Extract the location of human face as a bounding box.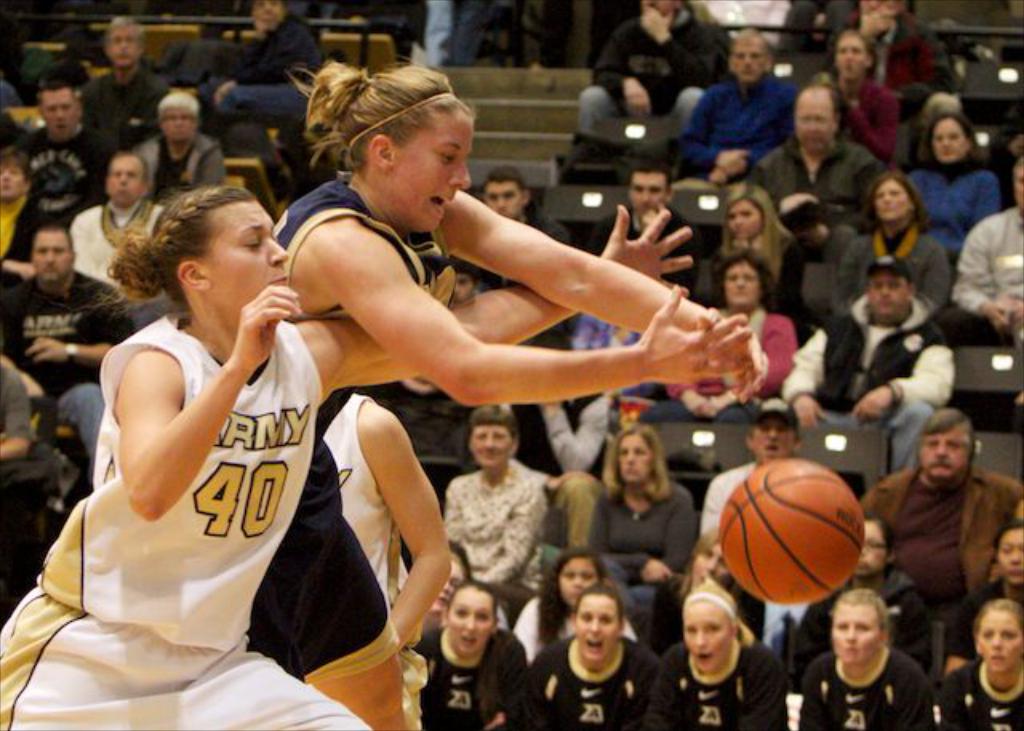
<region>200, 200, 288, 322</region>.
